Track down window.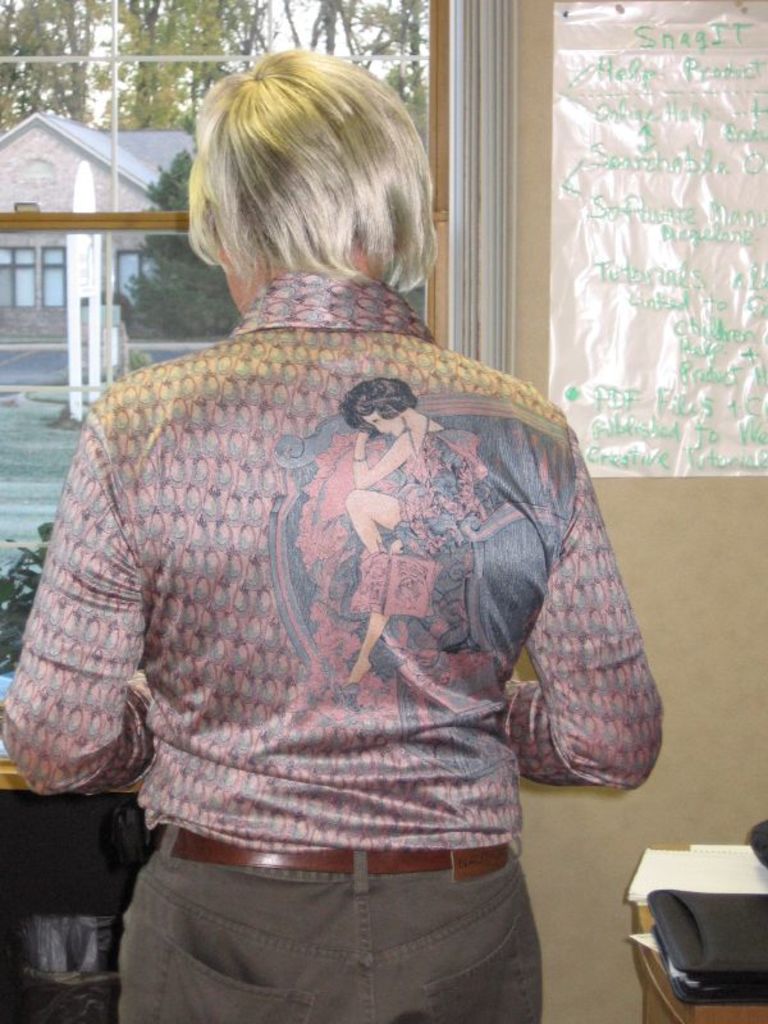
Tracked to pyautogui.locateOnScreen(0, 0, 447, 698).
